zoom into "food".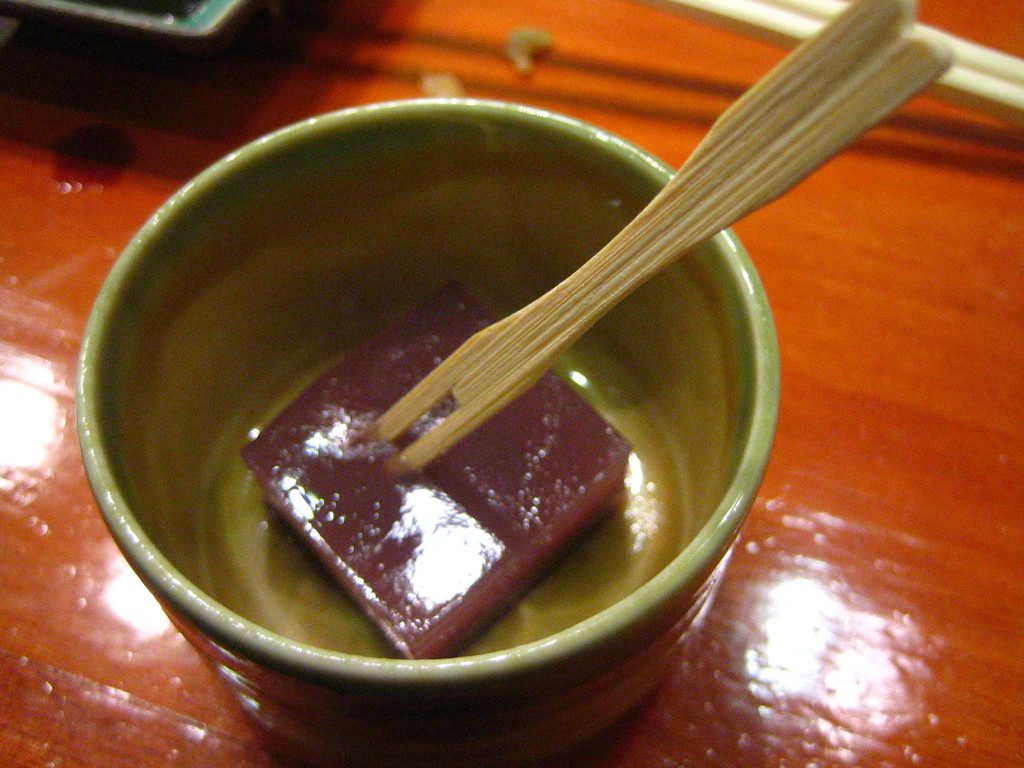
Zoom target: [241, 284, 628, 657].
